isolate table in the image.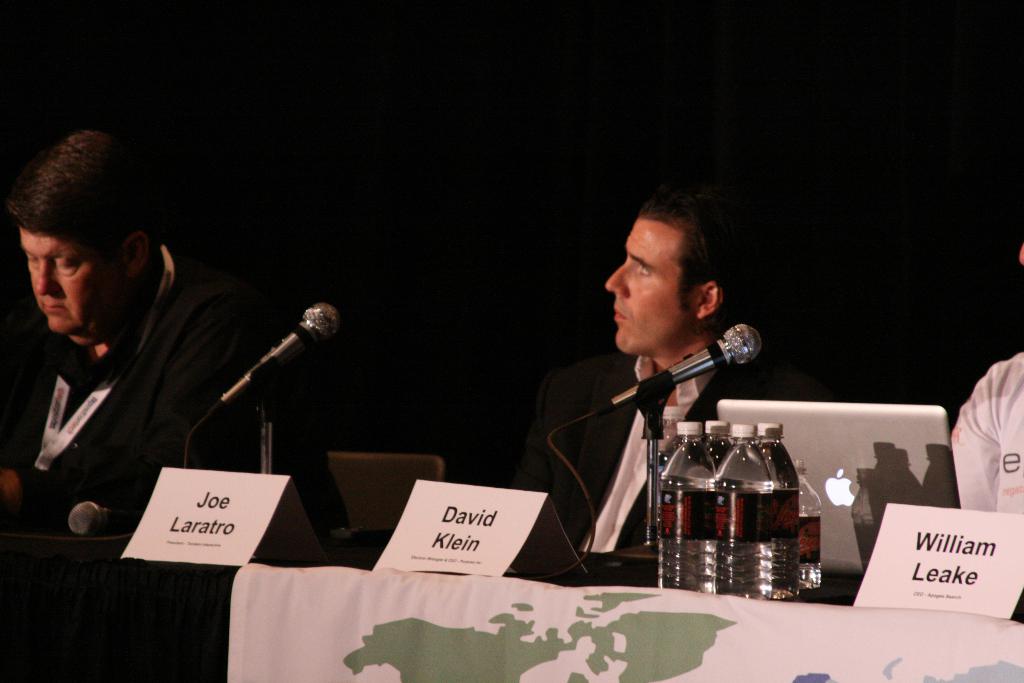
Isolated region: (x1=55, y1=346, x2=836, y2=656).
